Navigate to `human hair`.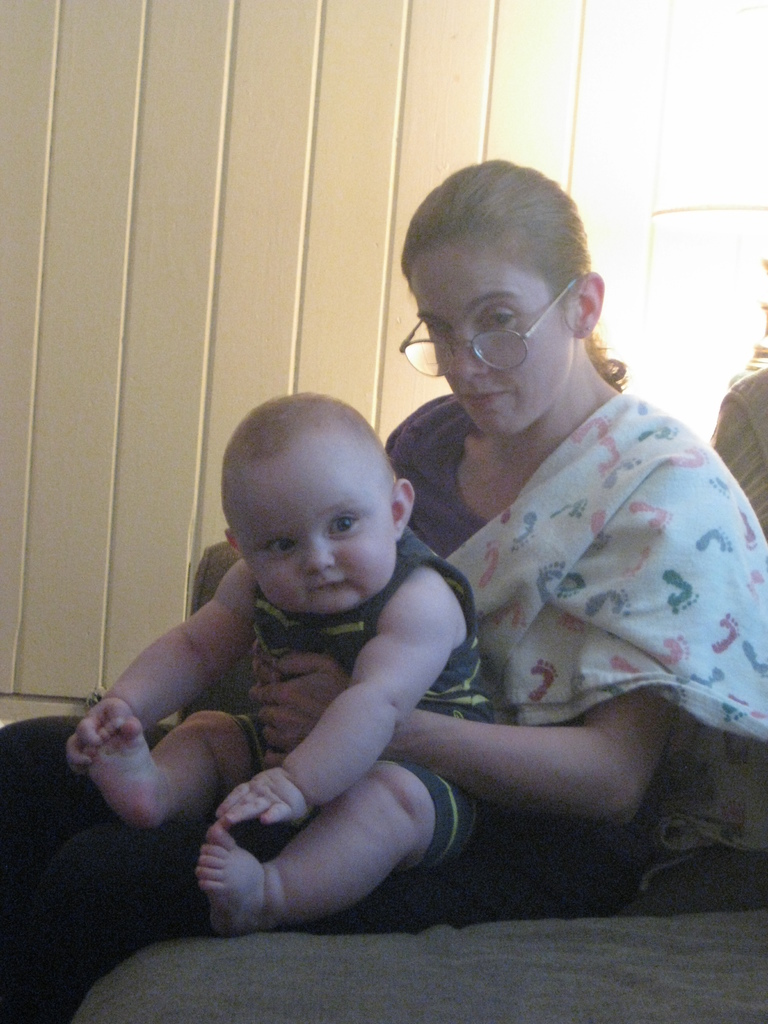
Navigation target: 396:152:630:391.
